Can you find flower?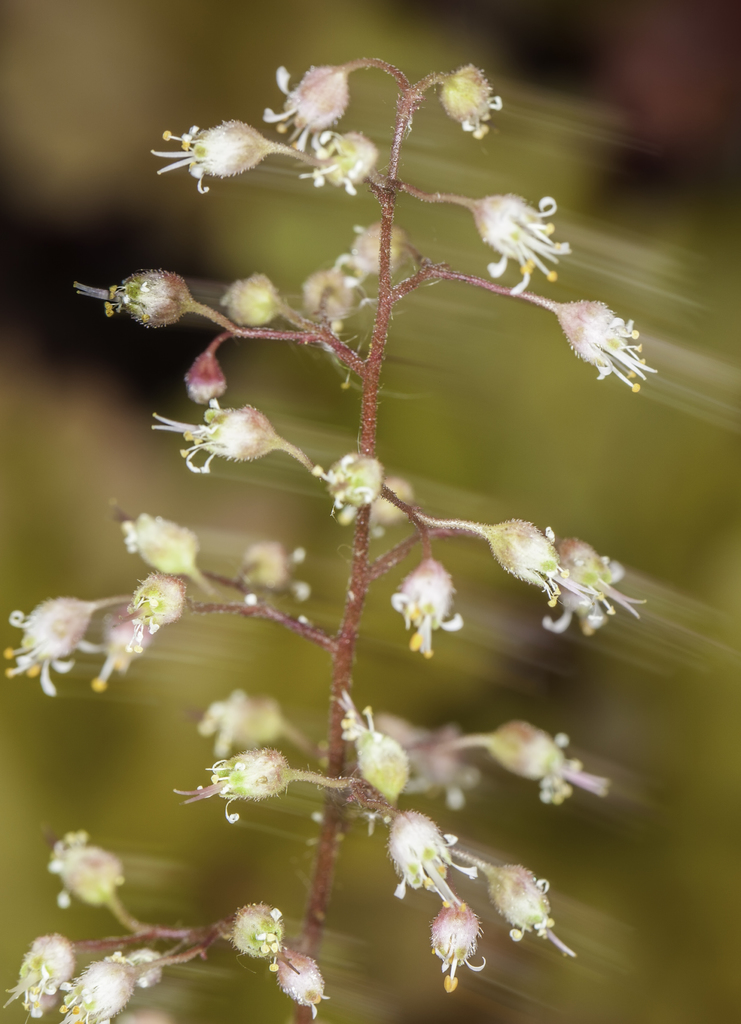
Yes, bounding box: [49, 832, 120, 900].
